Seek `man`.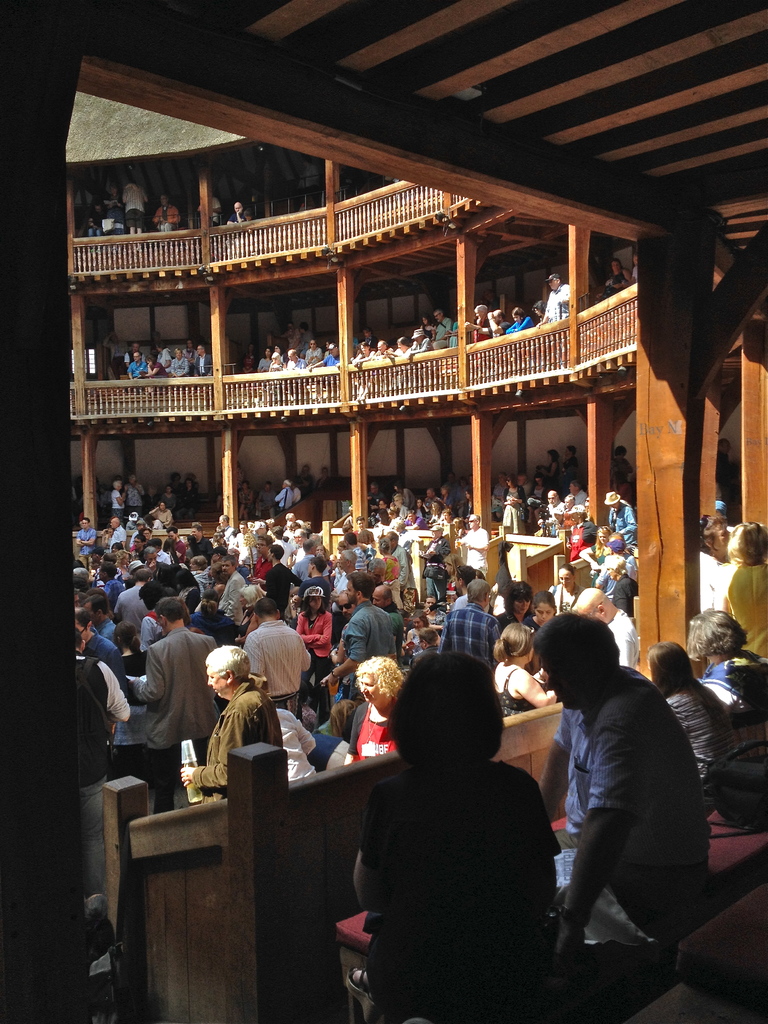
x1=126, y1=350, x2=149, y2=385.
